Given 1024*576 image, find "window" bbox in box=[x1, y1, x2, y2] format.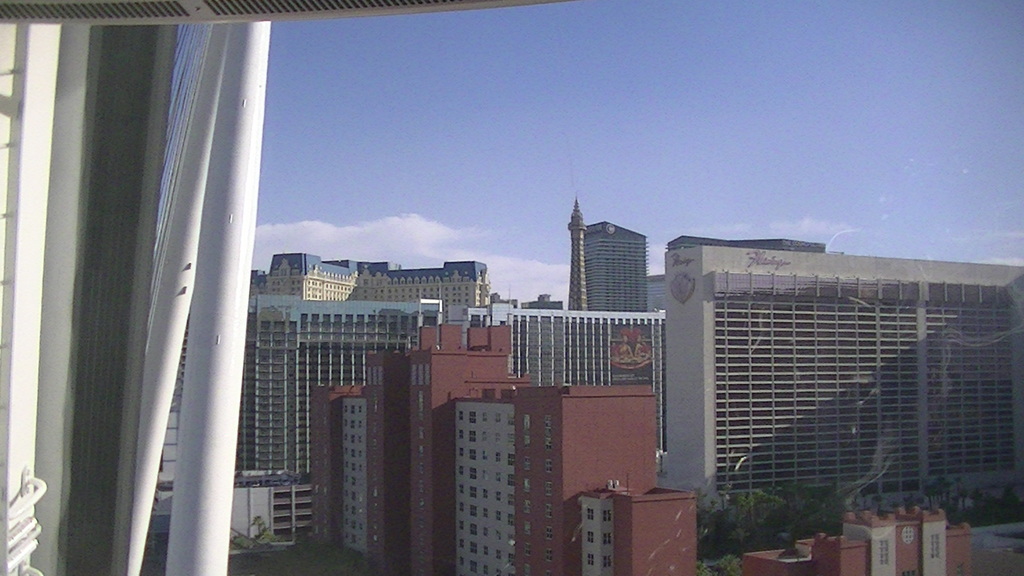
box=[508, 556, 515, 570].
